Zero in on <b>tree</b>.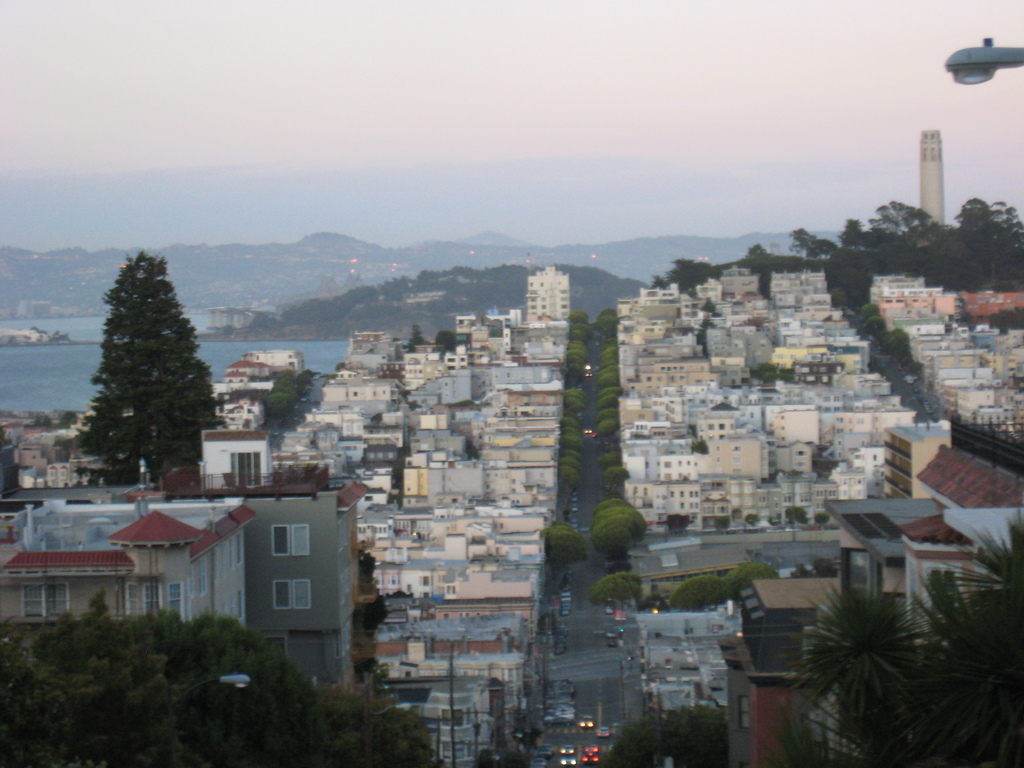
Zeroed in: box(599, 468, 629, 486).
